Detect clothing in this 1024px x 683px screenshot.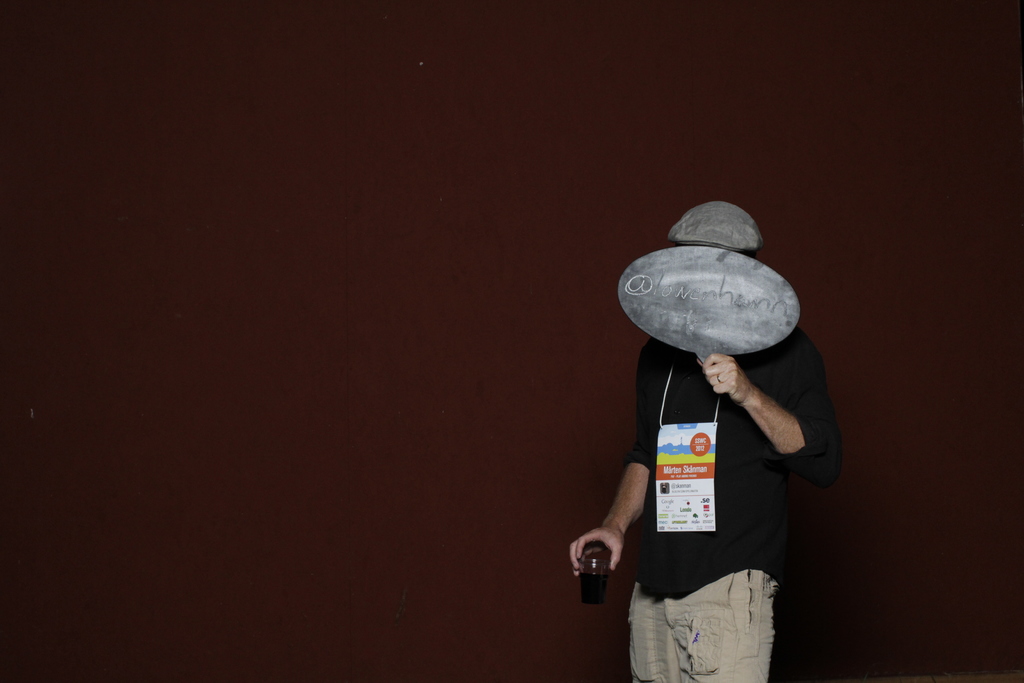
Detection: bbox=[622, 273, 829, 642].
